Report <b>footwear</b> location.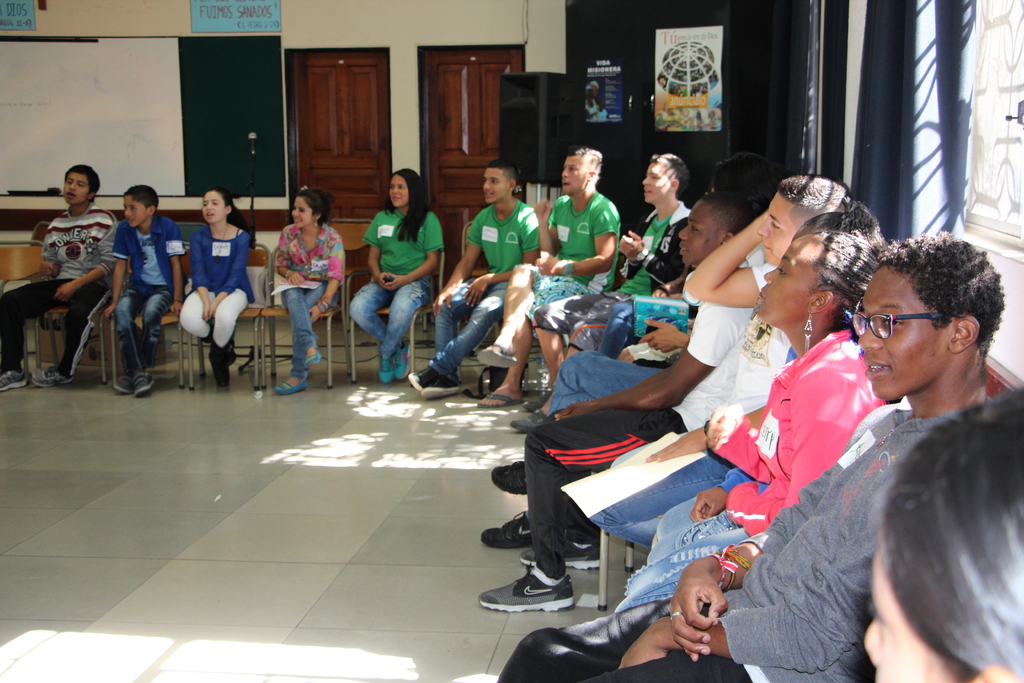
Report: x1=476, y1=389, x2=525, y2=411.
